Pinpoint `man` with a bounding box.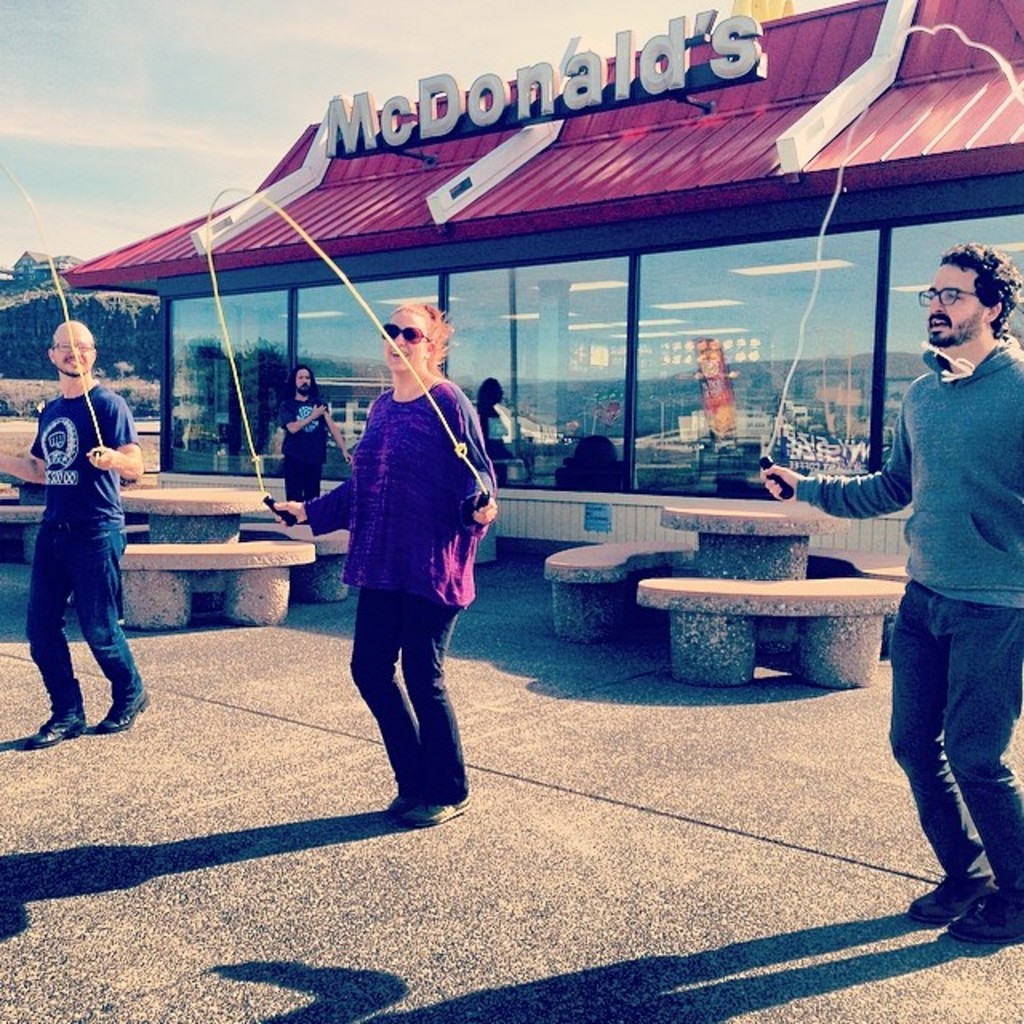
box(11, 315, 144, 752).
